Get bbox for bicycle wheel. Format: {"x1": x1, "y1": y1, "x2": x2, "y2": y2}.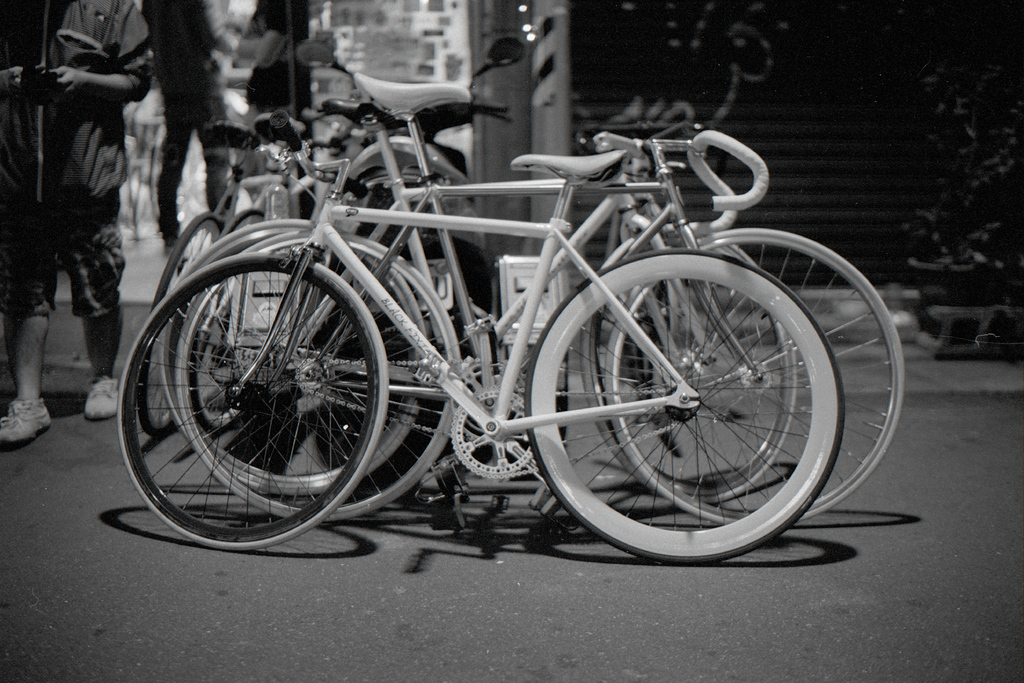
{"x1": 519, "y1": 248, "x2": 844, "y2": 577}.
